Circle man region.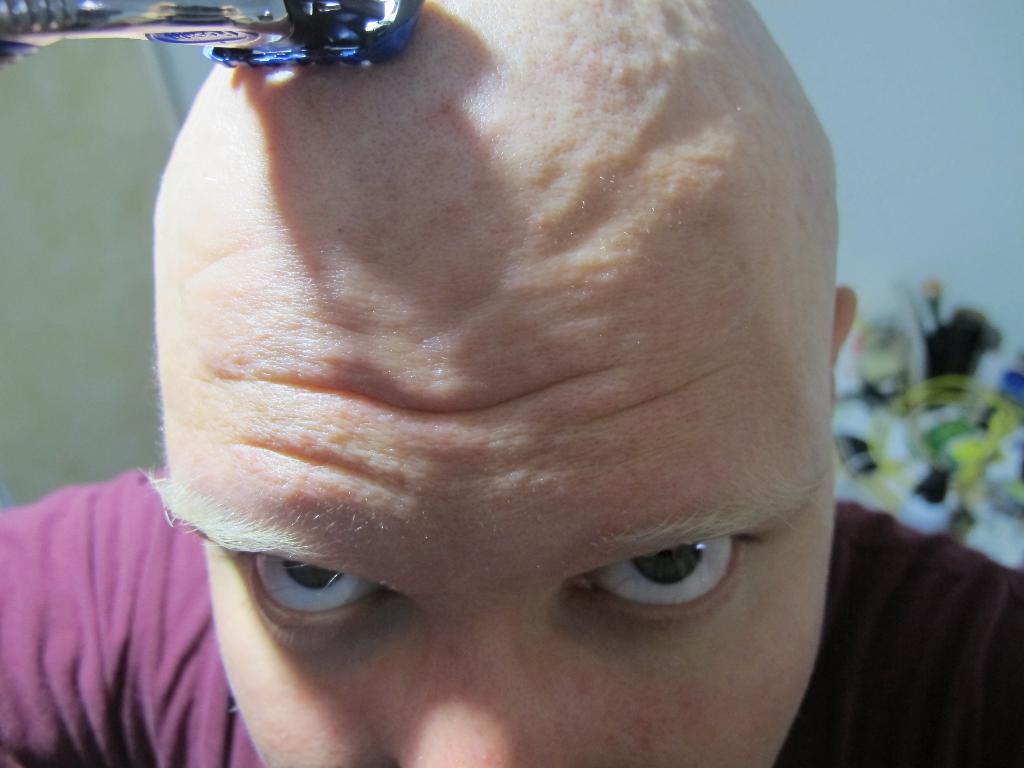
Region: <region>19, 0, 991, 746</region>.
